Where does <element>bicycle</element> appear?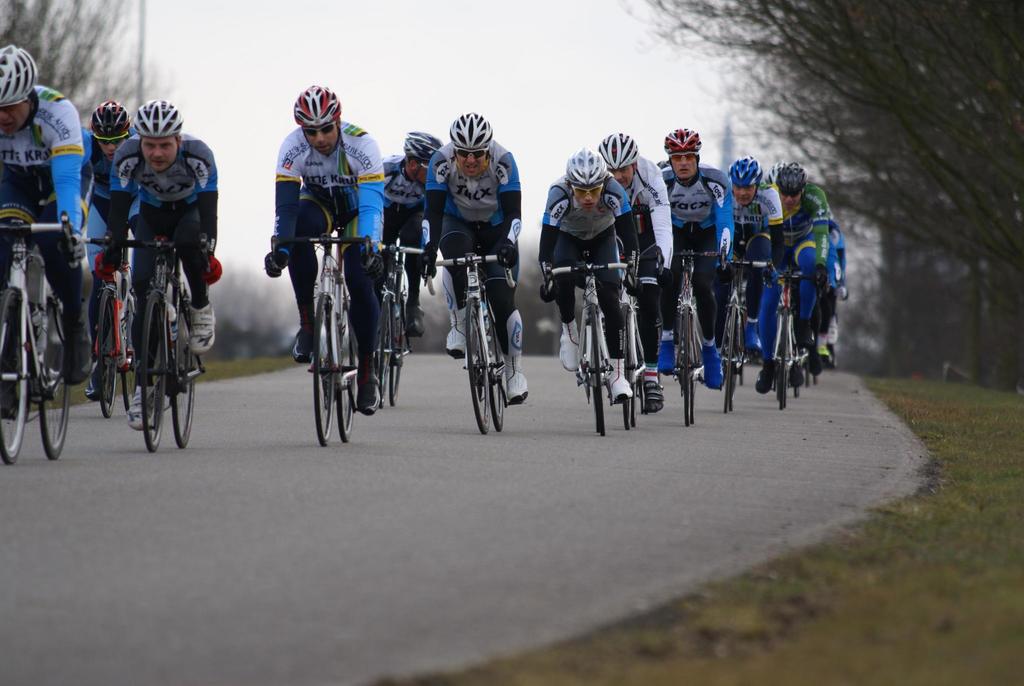
Appears at 600, 244, 665, 430.
